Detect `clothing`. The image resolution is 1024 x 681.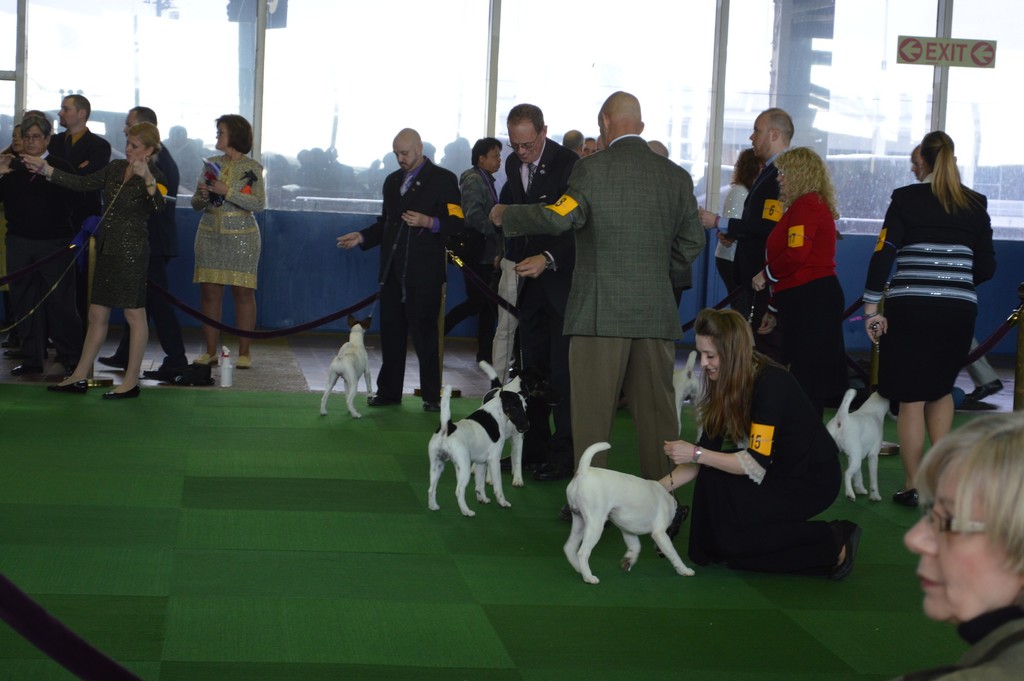
<box>692,351,858,589</box>.
